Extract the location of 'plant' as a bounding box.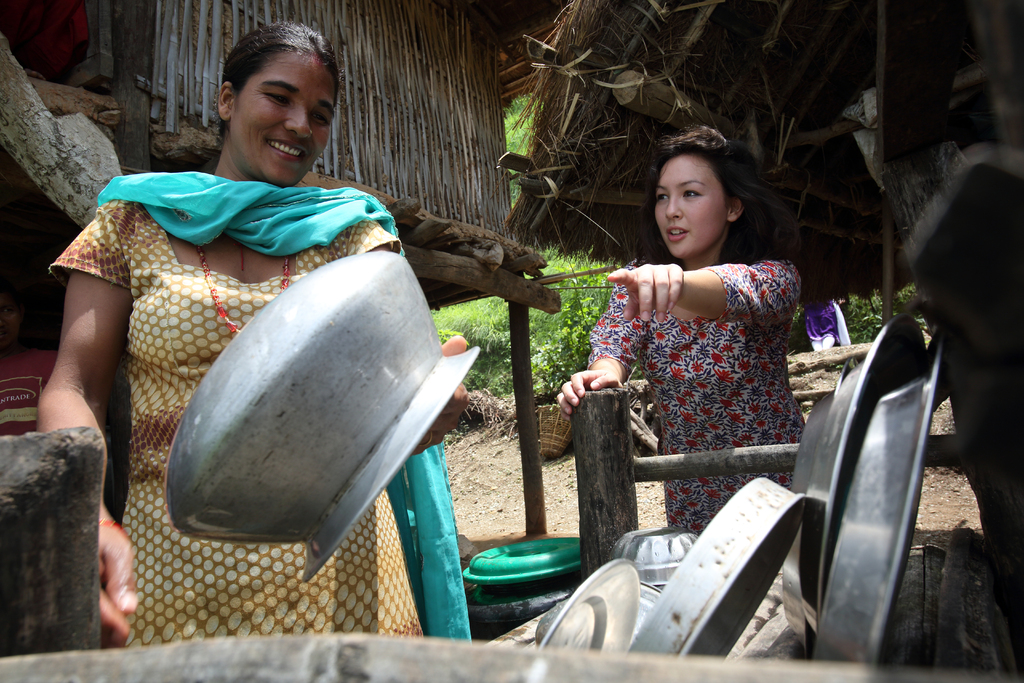
bbox=(425, 290, 515, 399).
